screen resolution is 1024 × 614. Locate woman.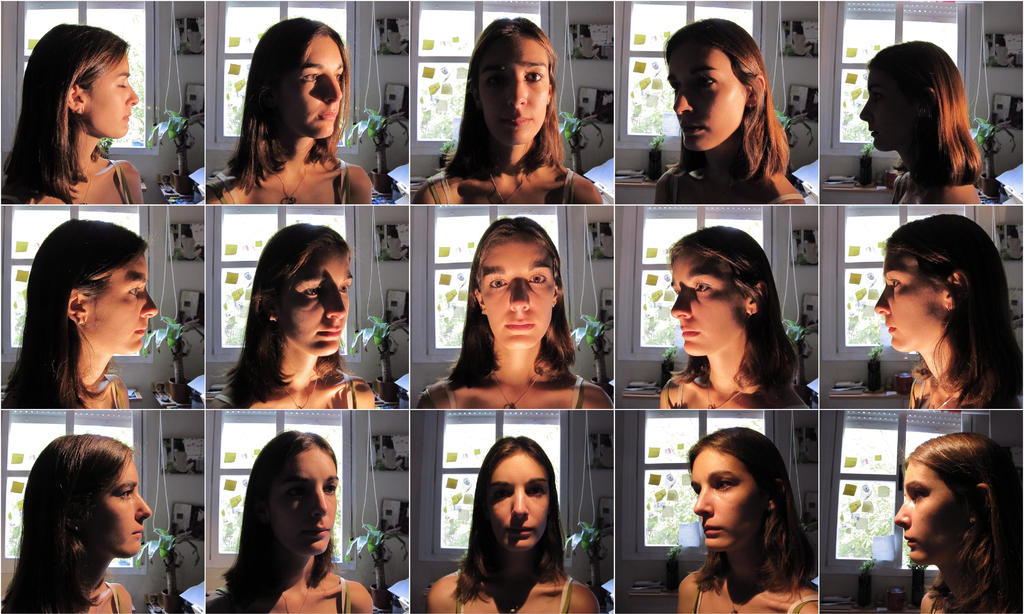
box=[856, 40, 989, 207].
